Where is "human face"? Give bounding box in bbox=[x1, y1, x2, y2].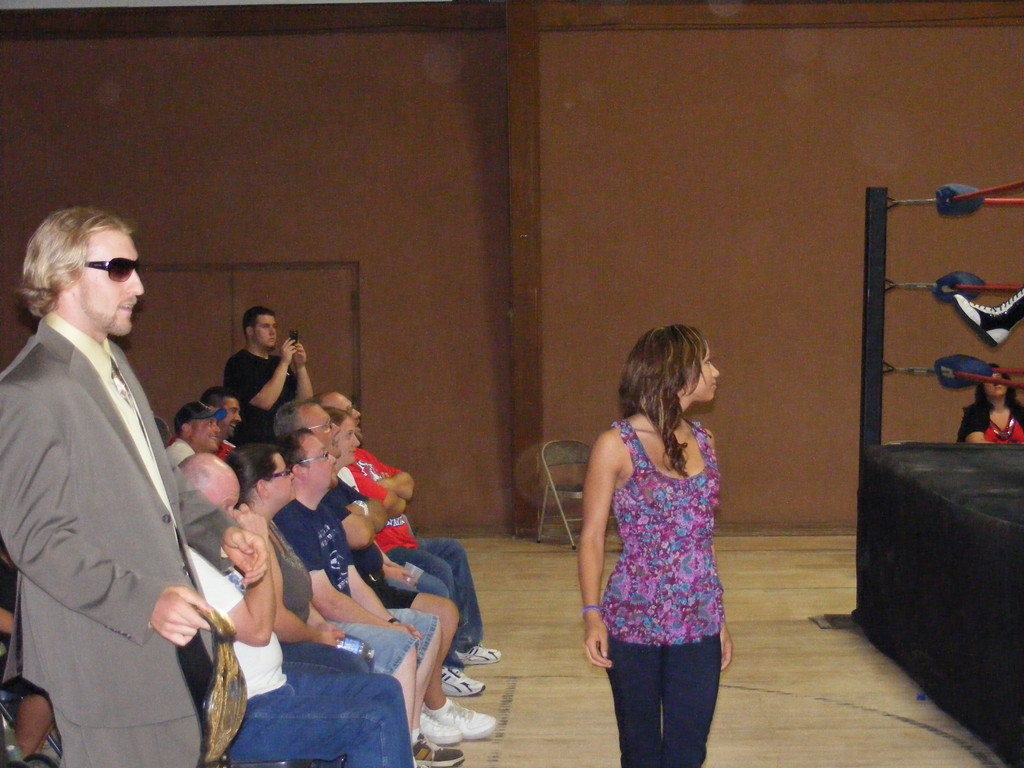
bbox=[300, 401, 335, 443].
